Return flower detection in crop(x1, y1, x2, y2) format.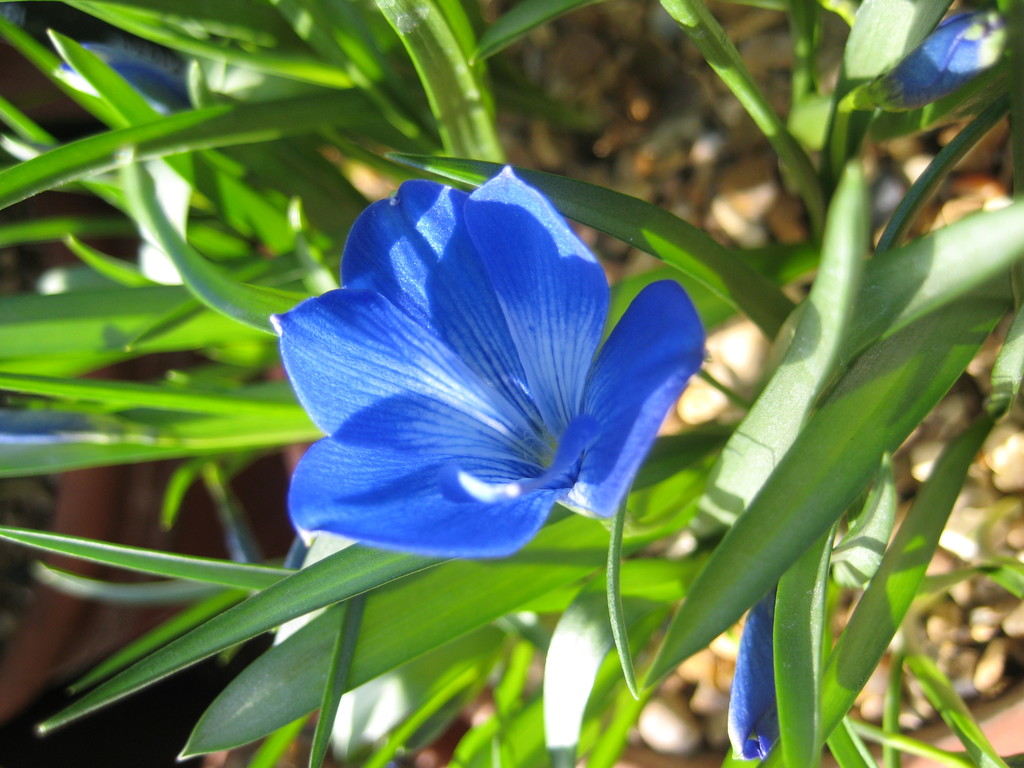
crop(270, 173, 723, 583).
